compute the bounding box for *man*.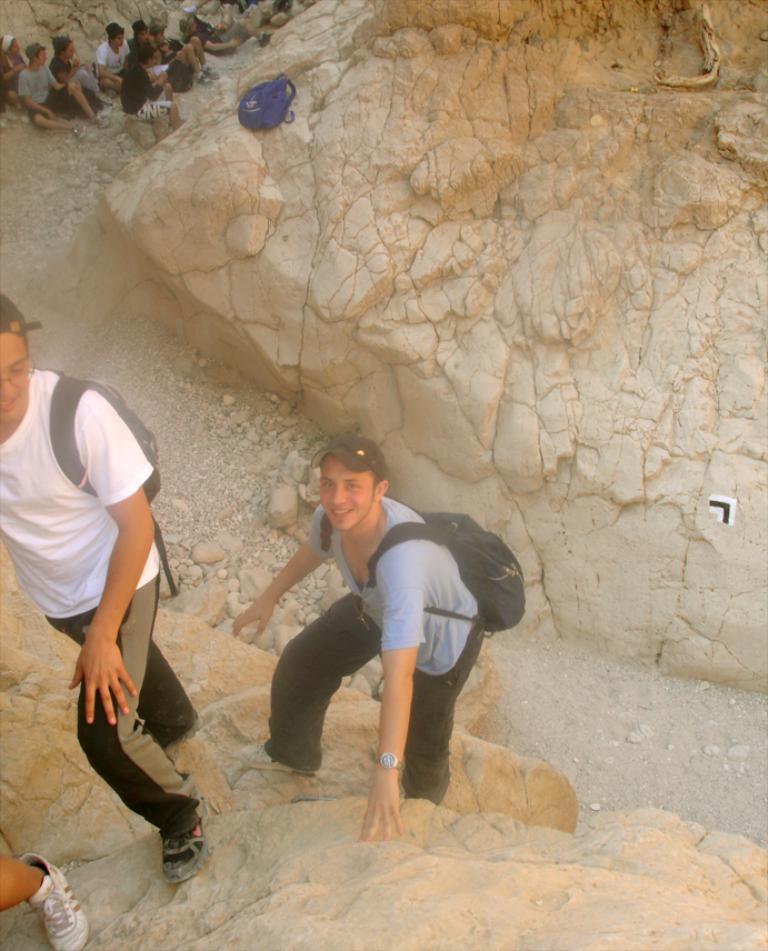
crop(150, 18, 225, 87).
